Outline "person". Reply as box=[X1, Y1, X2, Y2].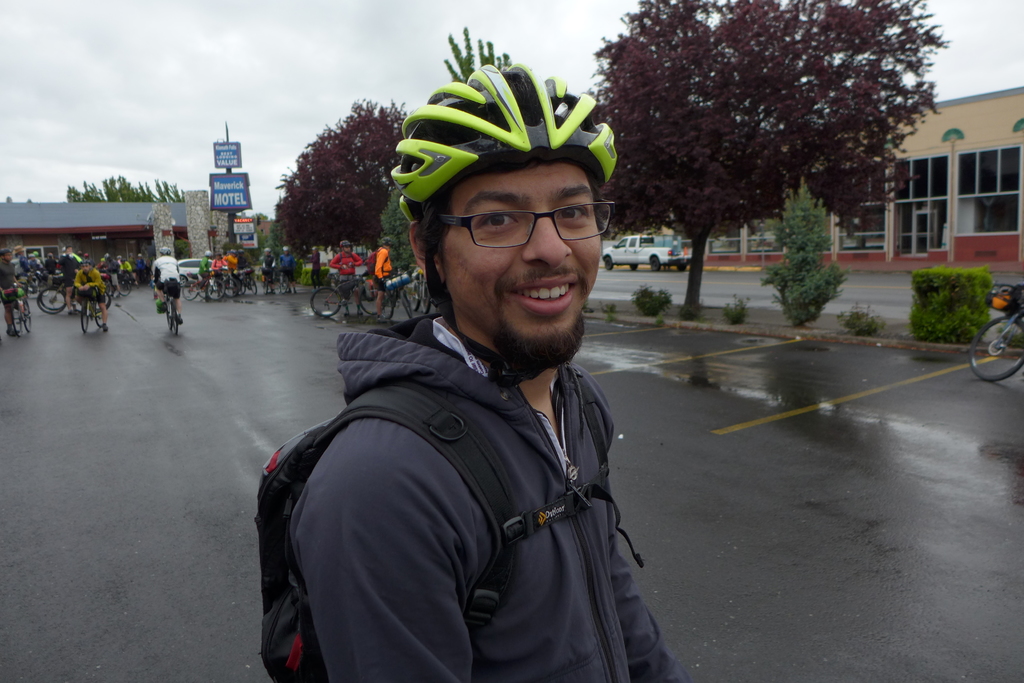
box=[29, 254, 42, 273].
